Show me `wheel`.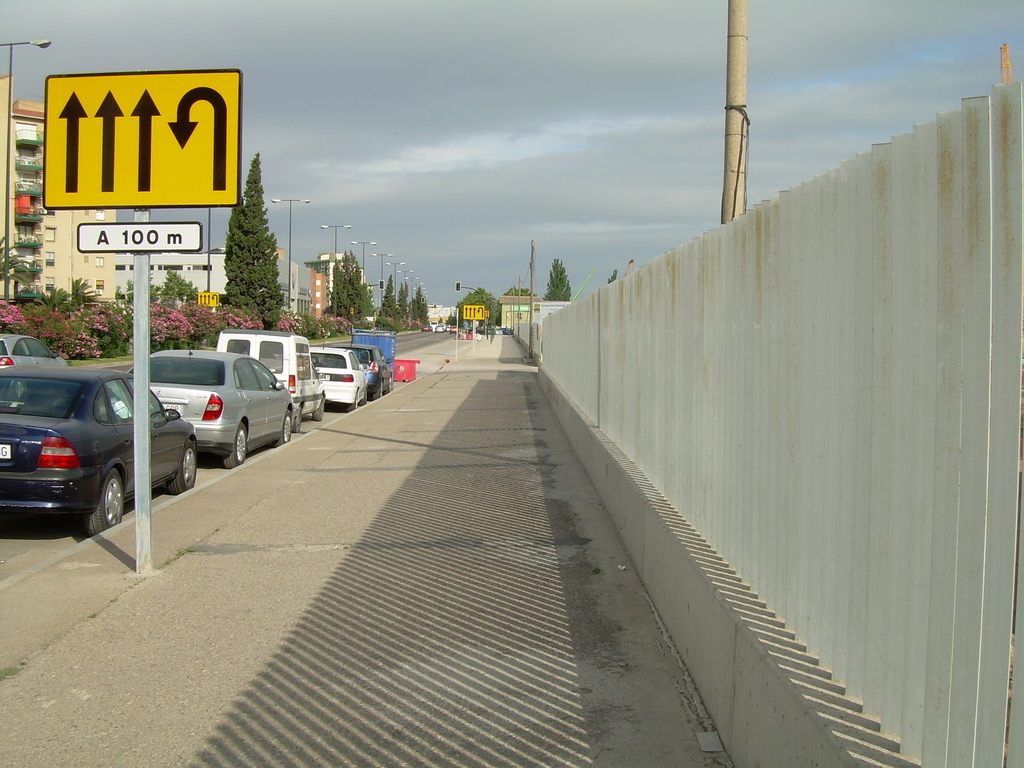
`wheel` is here: l=79, t=467, r=125, b=536.
